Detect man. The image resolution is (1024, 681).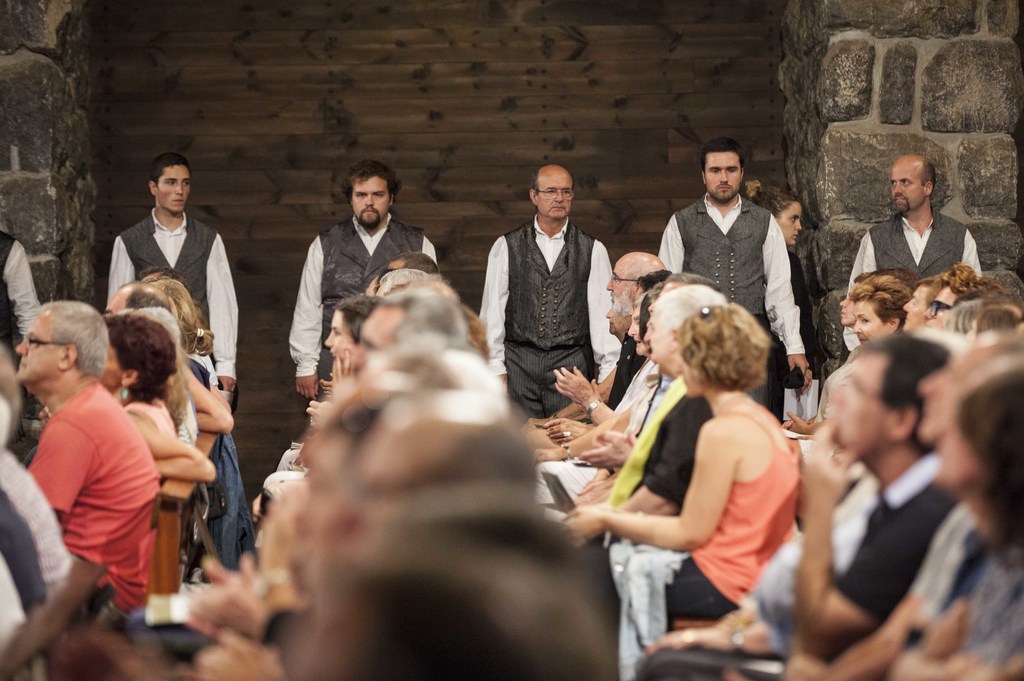
(287,159,436,407).
